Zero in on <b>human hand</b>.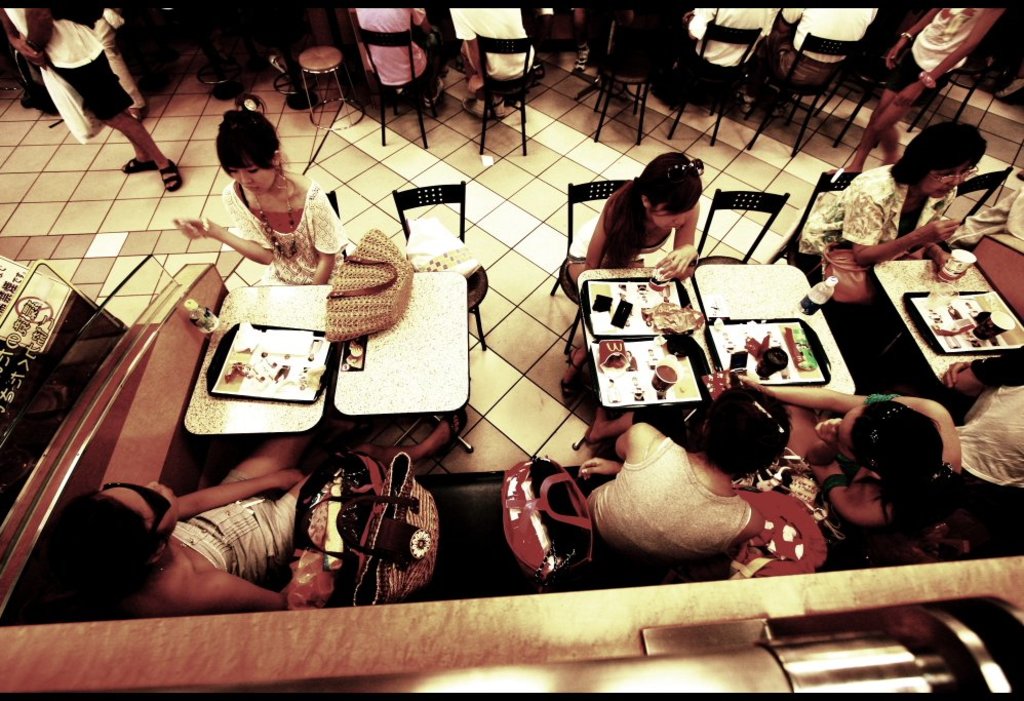
Zeroed in: left=279, top=468, right=306, bottom=488.
